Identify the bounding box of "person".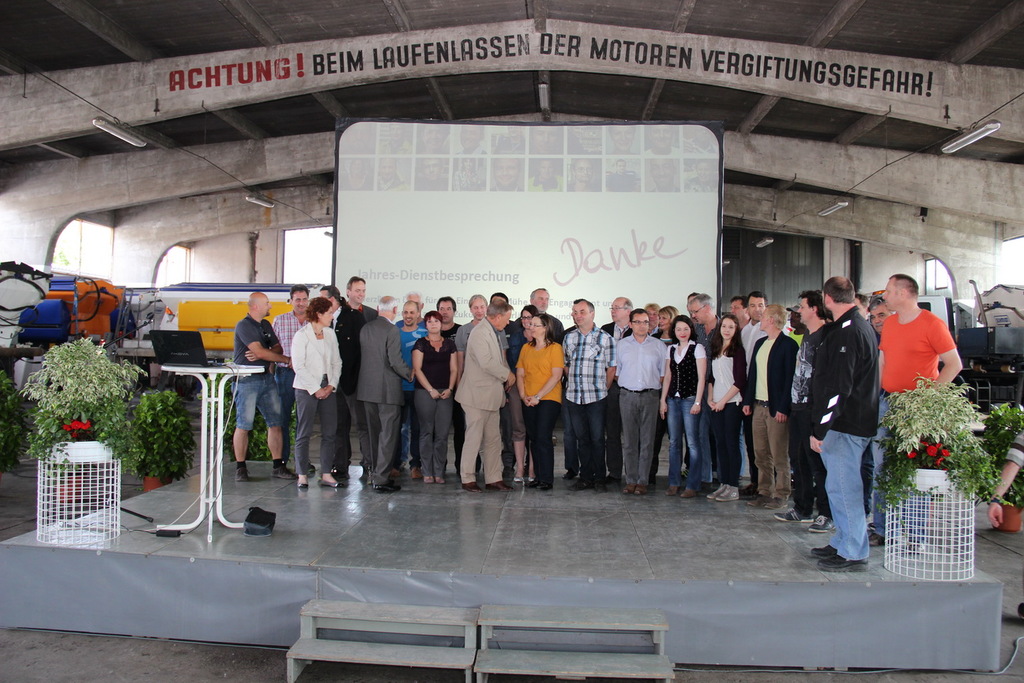
[987,421,1023,621].
